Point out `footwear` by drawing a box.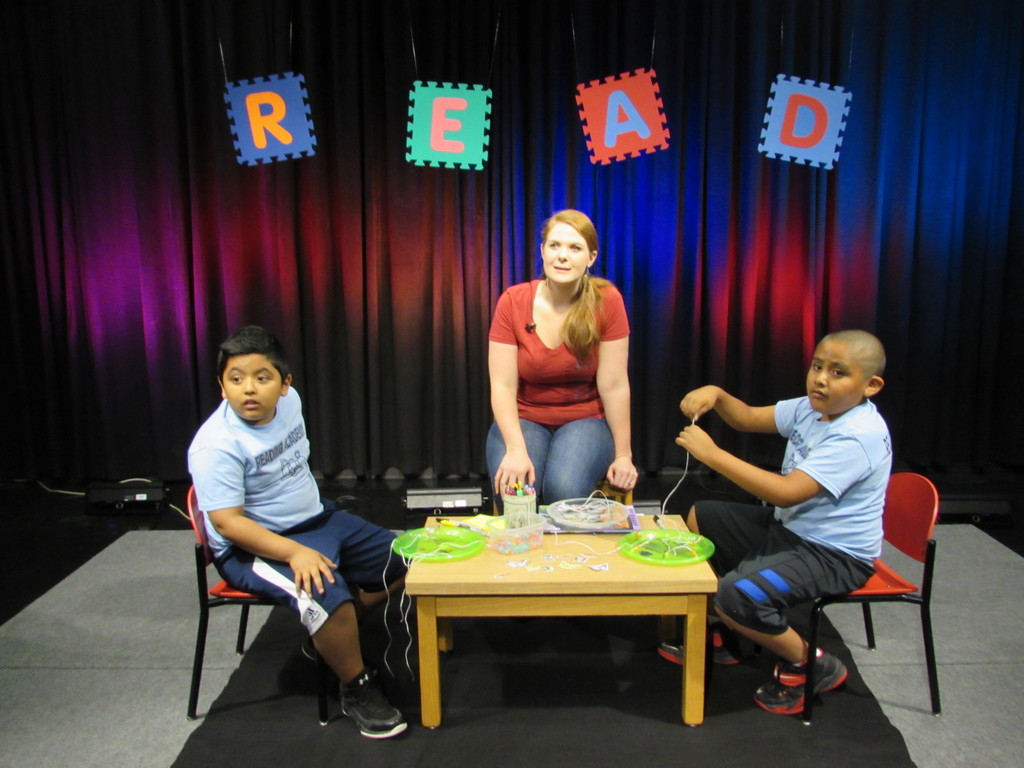
detection(762, 659, 839, 737).
